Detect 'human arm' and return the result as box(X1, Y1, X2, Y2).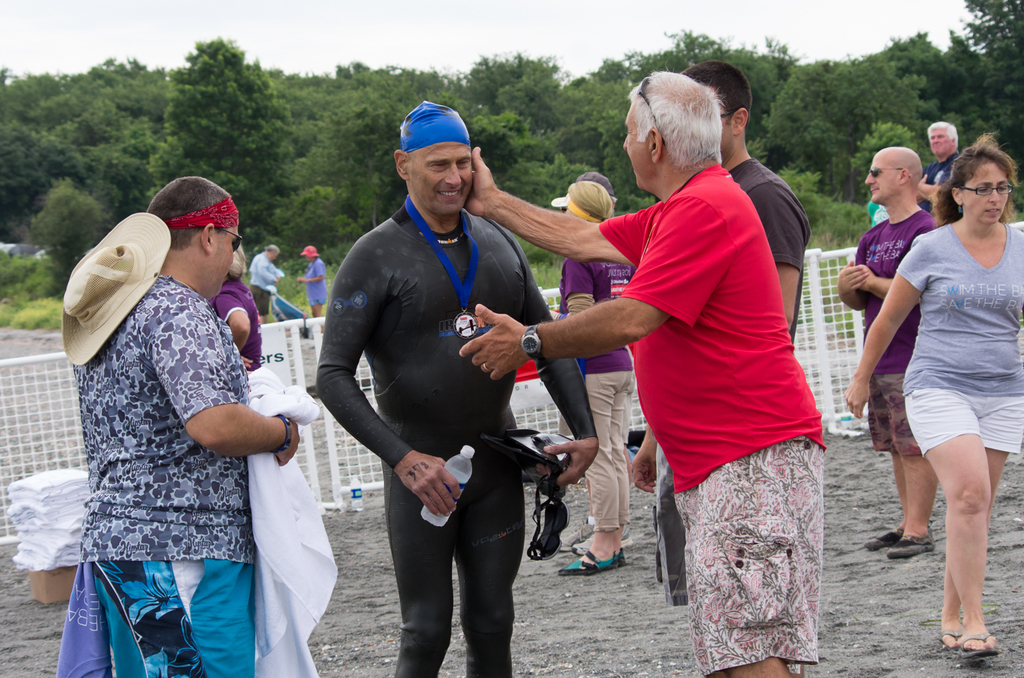
box(293, 260, 325, 286).
